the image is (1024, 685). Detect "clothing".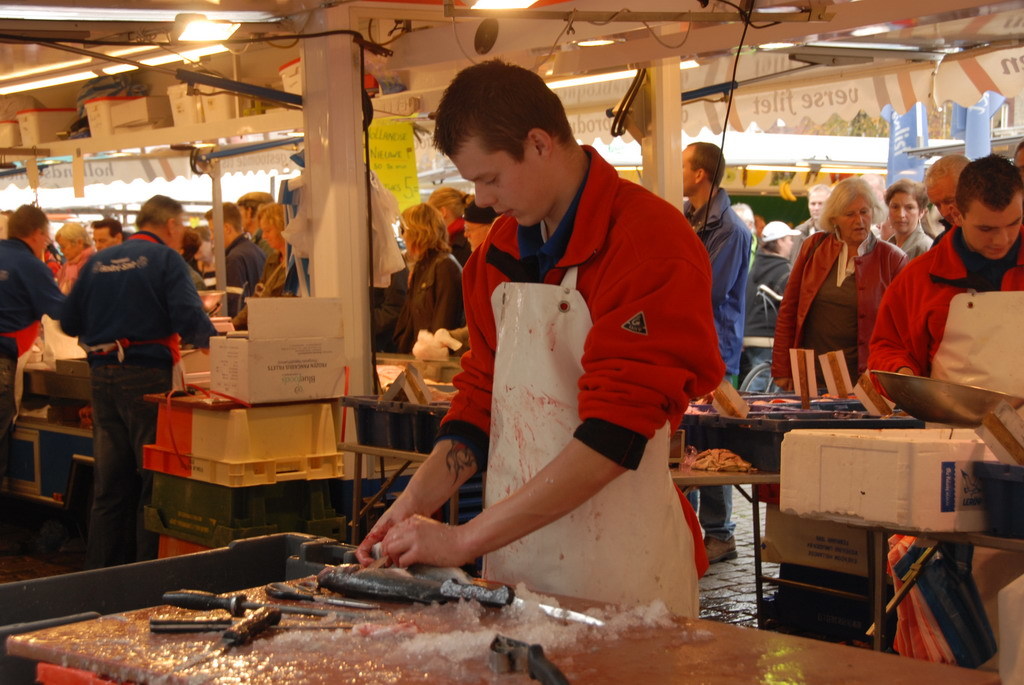
Detection: pyautogui.locateOnScreen(60, 249, 93, 296).
